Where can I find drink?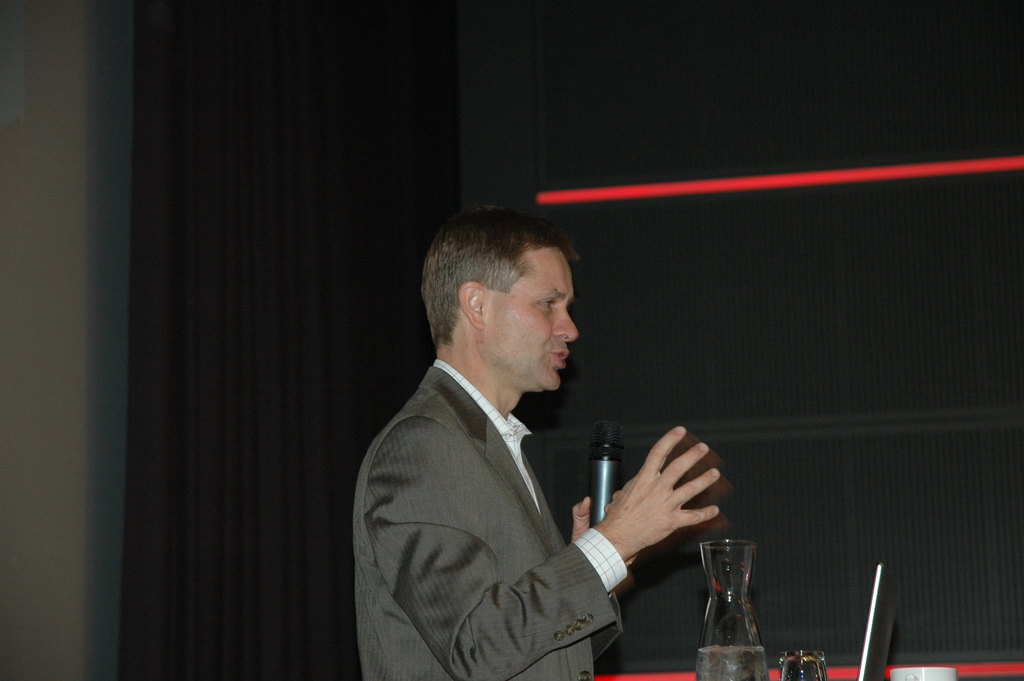
You can find it at pyautogui.locateOnScreen(680, 536, 777, 678).
